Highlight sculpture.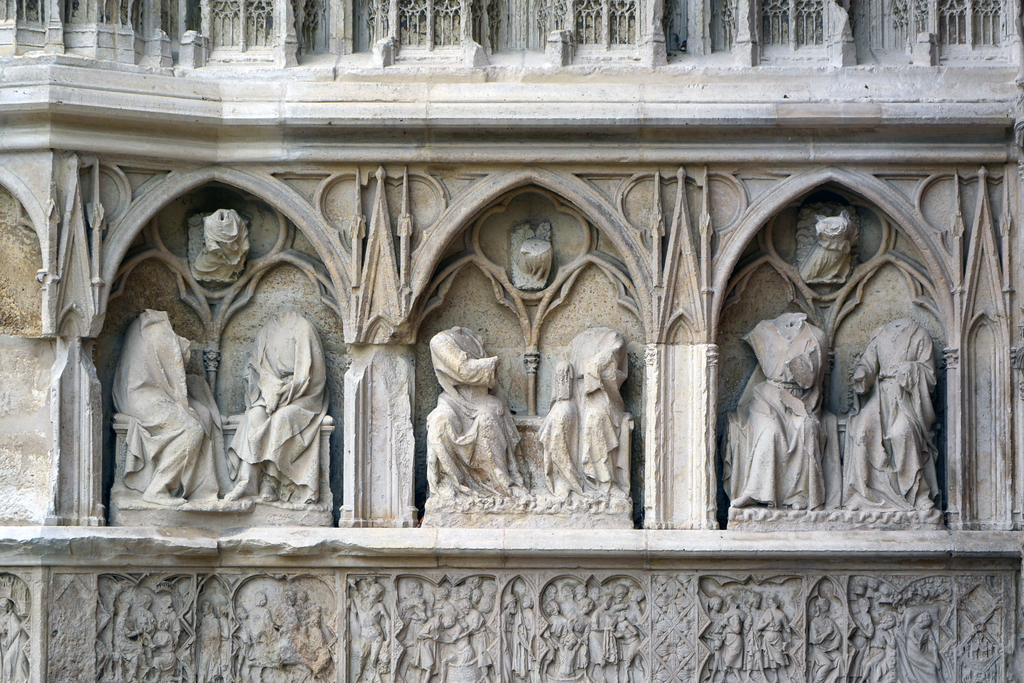
Highlighted region: bbox(707, 589, 727, 679).
